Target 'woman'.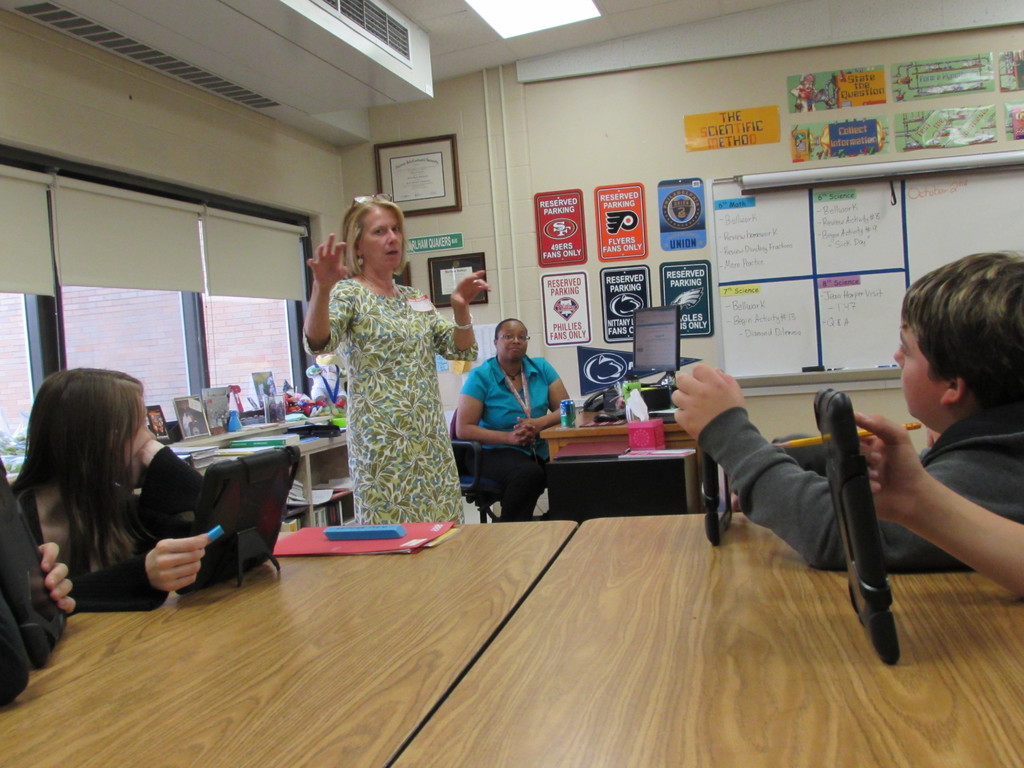
Target region: {"x1": 451, "y1": 316, "x2": 573, "y2": 522}.
